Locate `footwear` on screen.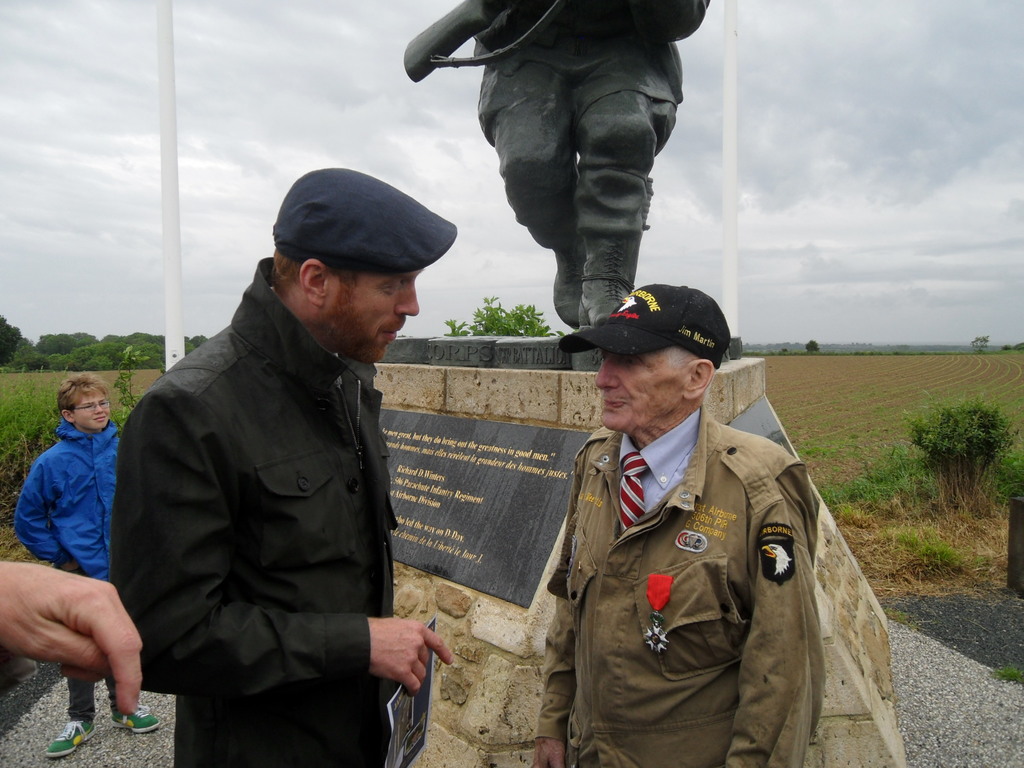
On screen at 107, 702, 158, 738.
